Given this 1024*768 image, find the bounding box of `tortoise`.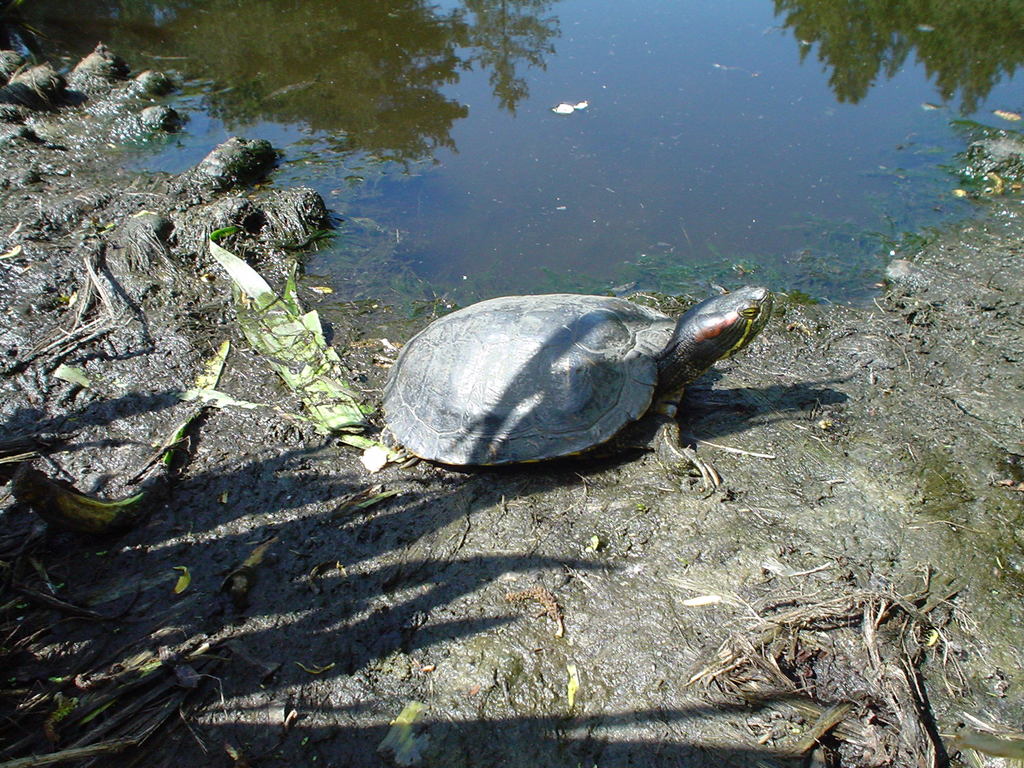
<bbox>378, 282, 776, 487</bbox>.
